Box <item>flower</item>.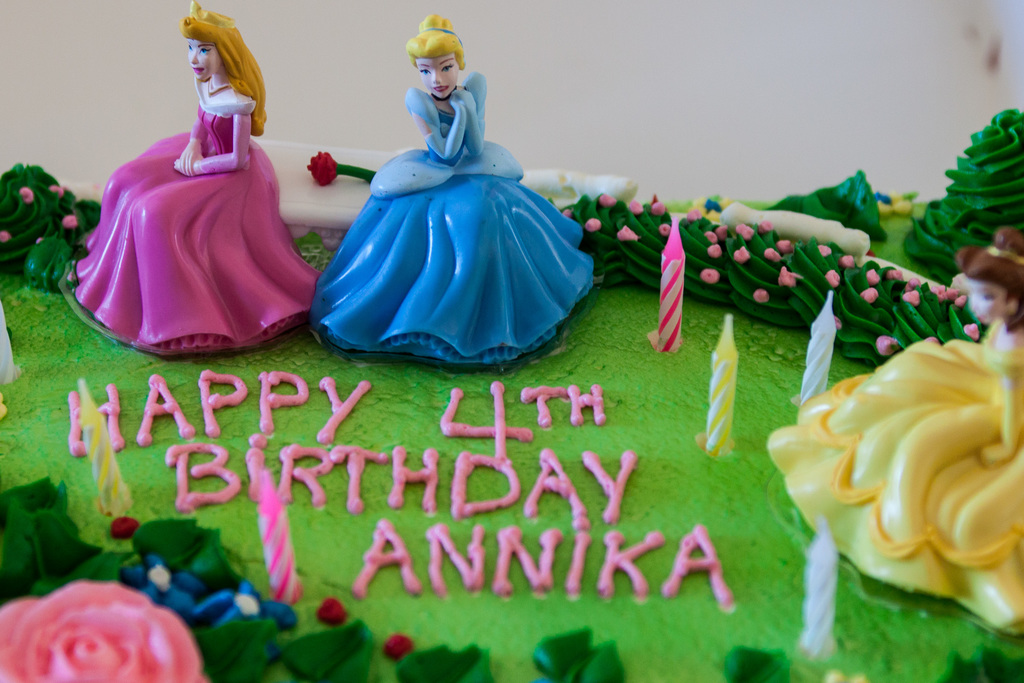
687, 208, 701, 222.
